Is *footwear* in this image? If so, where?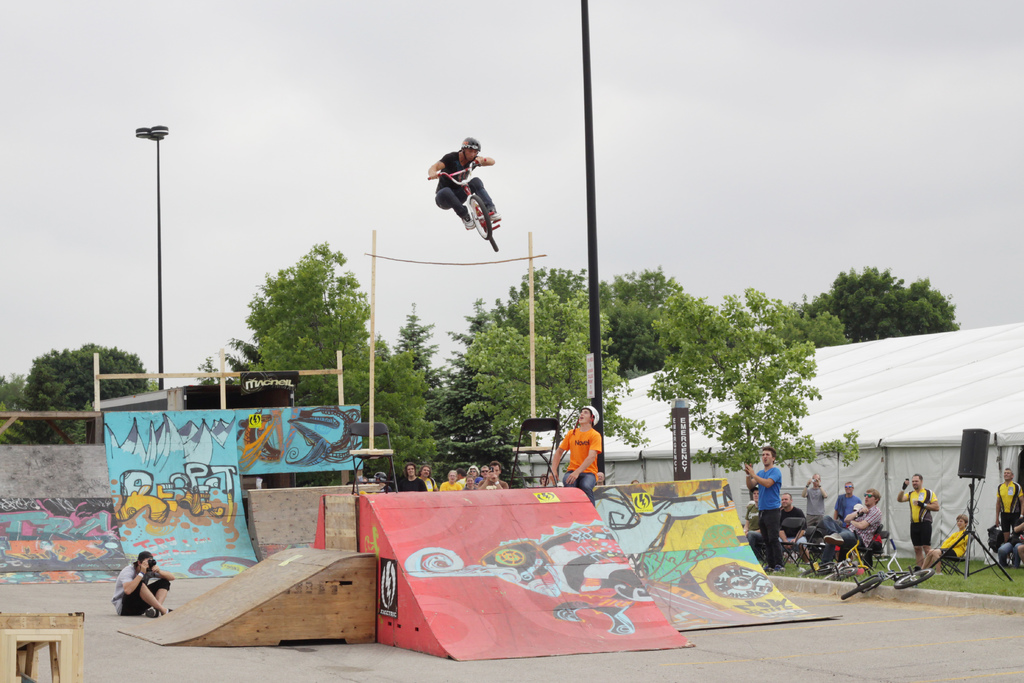
Yes, at crop(145, 605, 157, 616).
